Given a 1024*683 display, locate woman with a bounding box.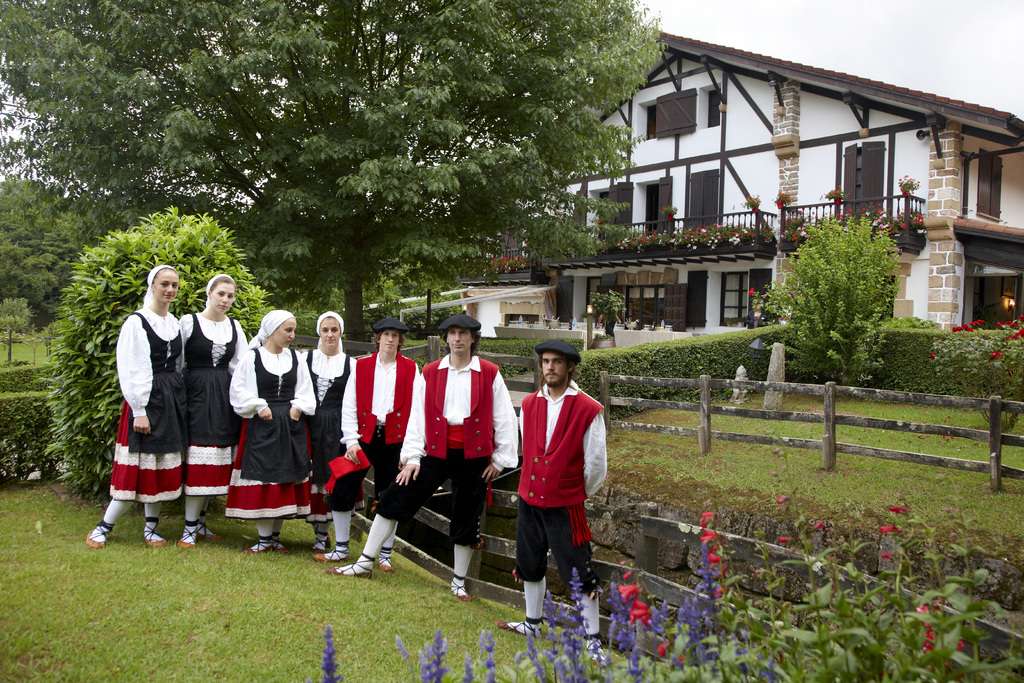
Located: <region>86, 263, 189, 544</region>.
